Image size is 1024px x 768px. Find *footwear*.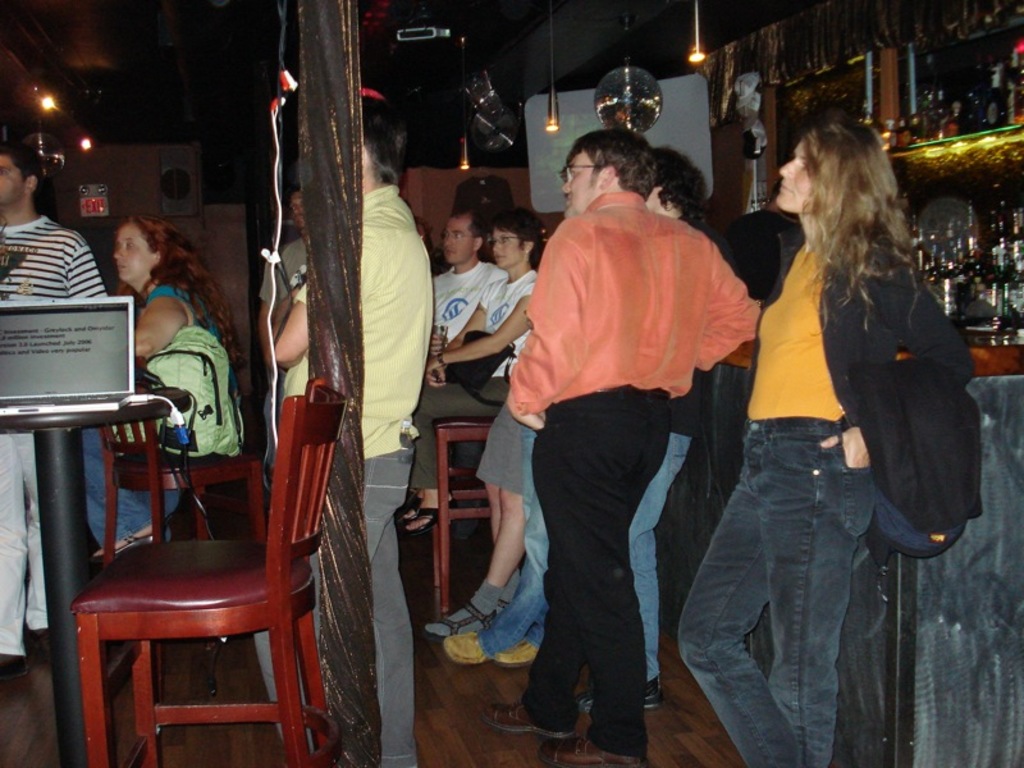
<bbox>398, 499, 425, 521</bbox>.
